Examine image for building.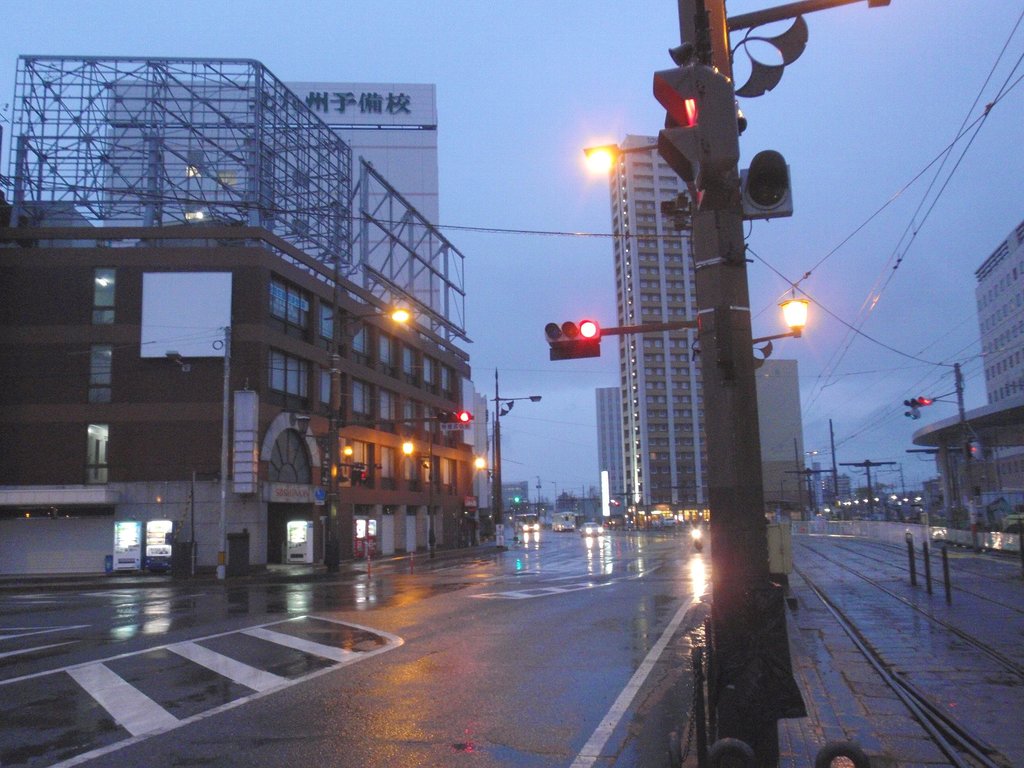
Examination result: 975, 220, 1023, 518.
